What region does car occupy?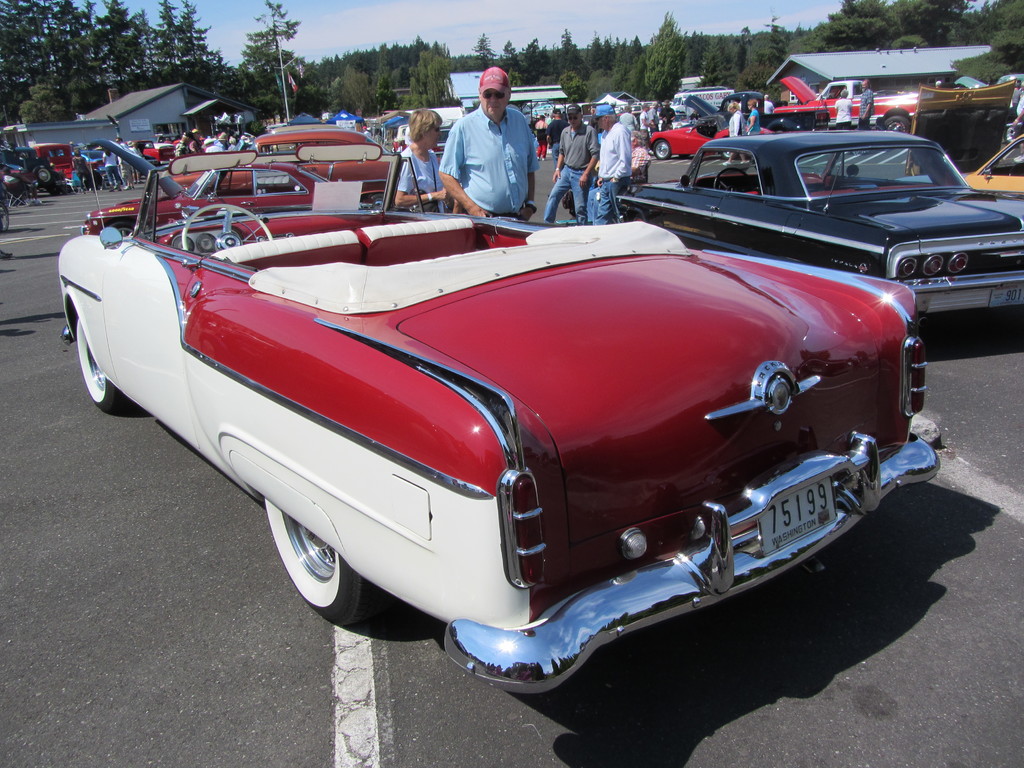
box=[5, 147, 60, 203].
